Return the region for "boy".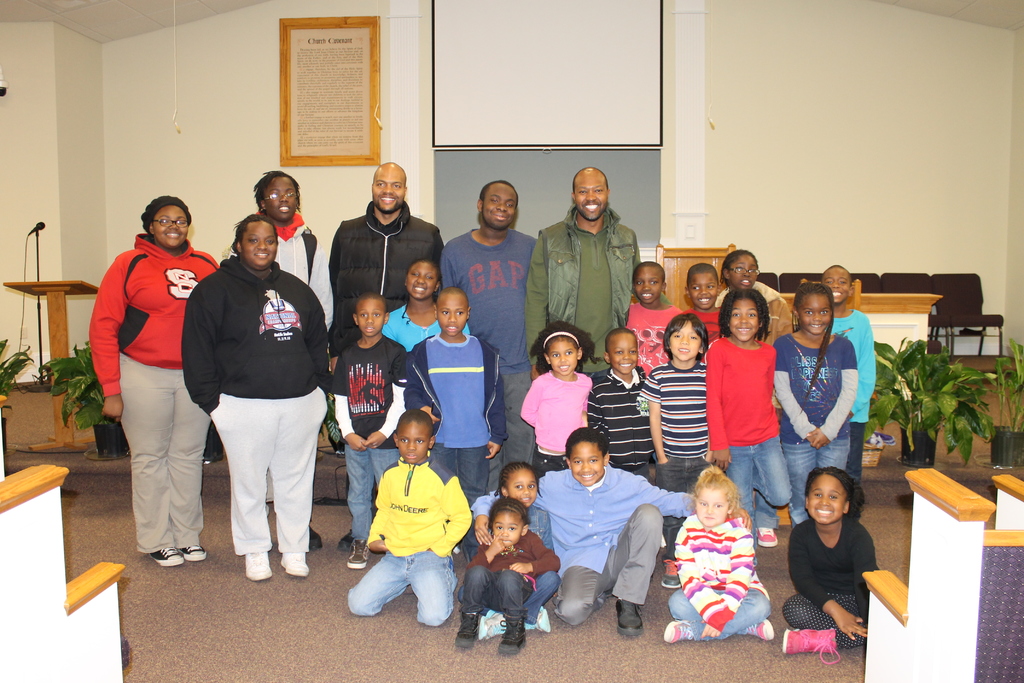
[left=405, top=288, right=508, bottom=506].
